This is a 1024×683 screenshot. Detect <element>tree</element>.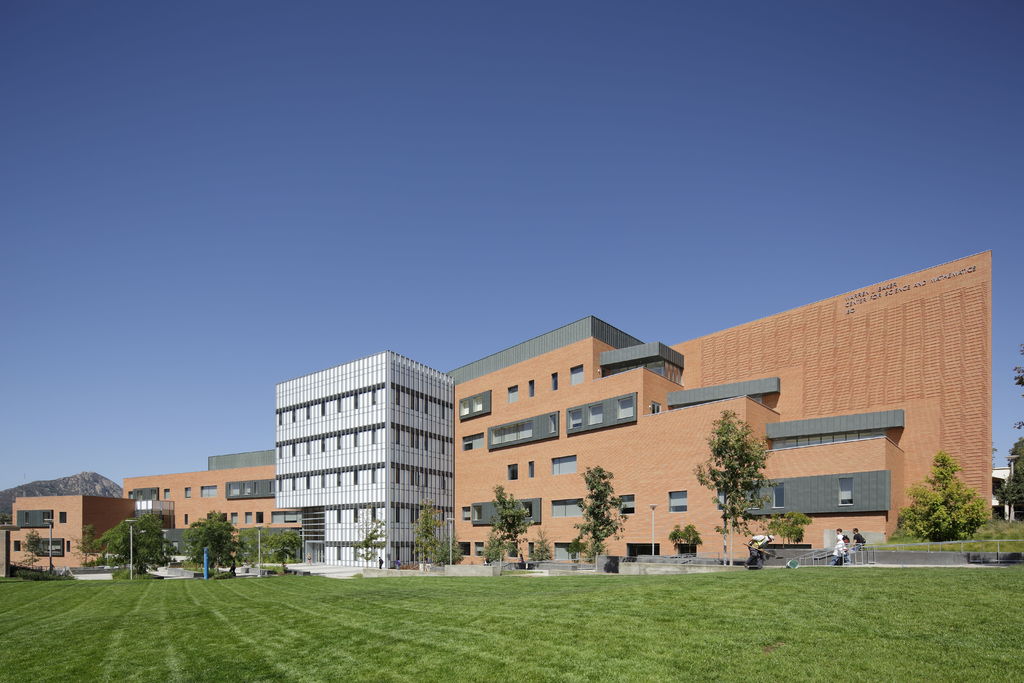
484/479/547/575.
